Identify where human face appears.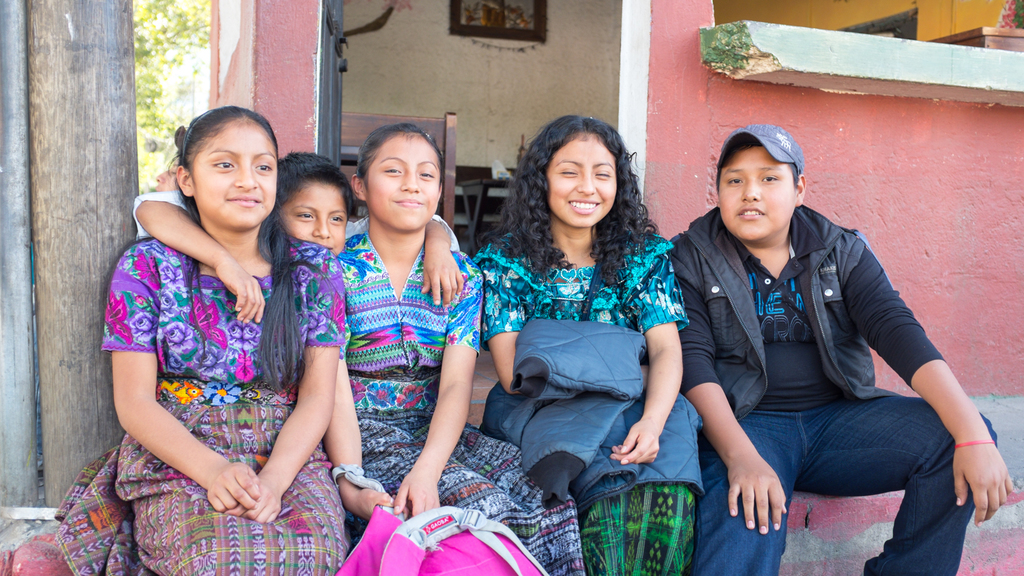
Appears at 719/145/793/240.
